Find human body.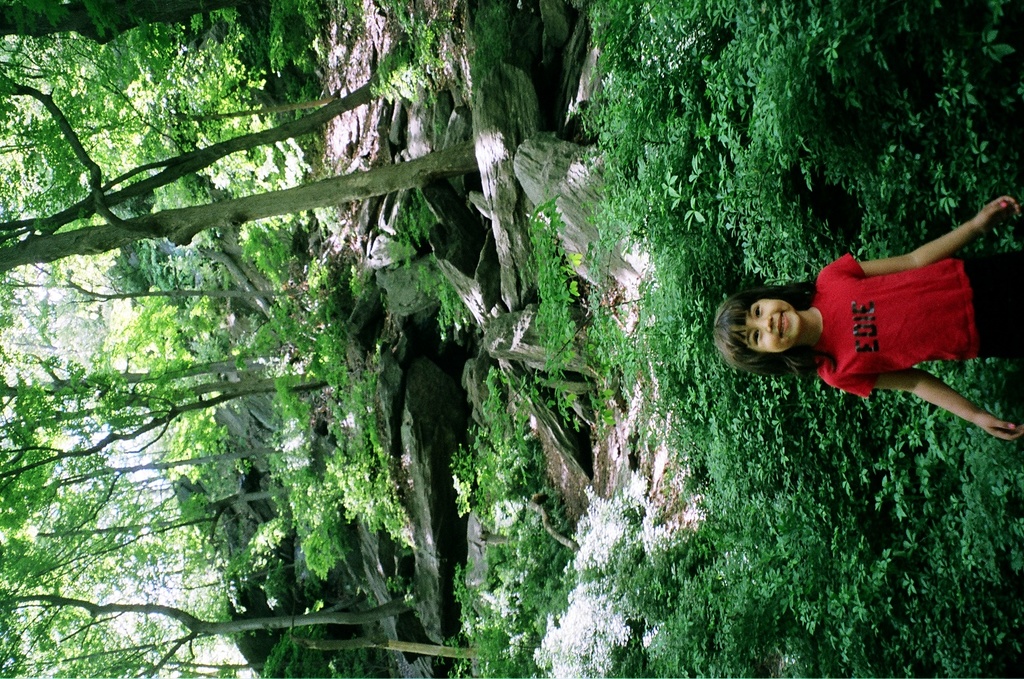
region(730, 198, 999, 477).
